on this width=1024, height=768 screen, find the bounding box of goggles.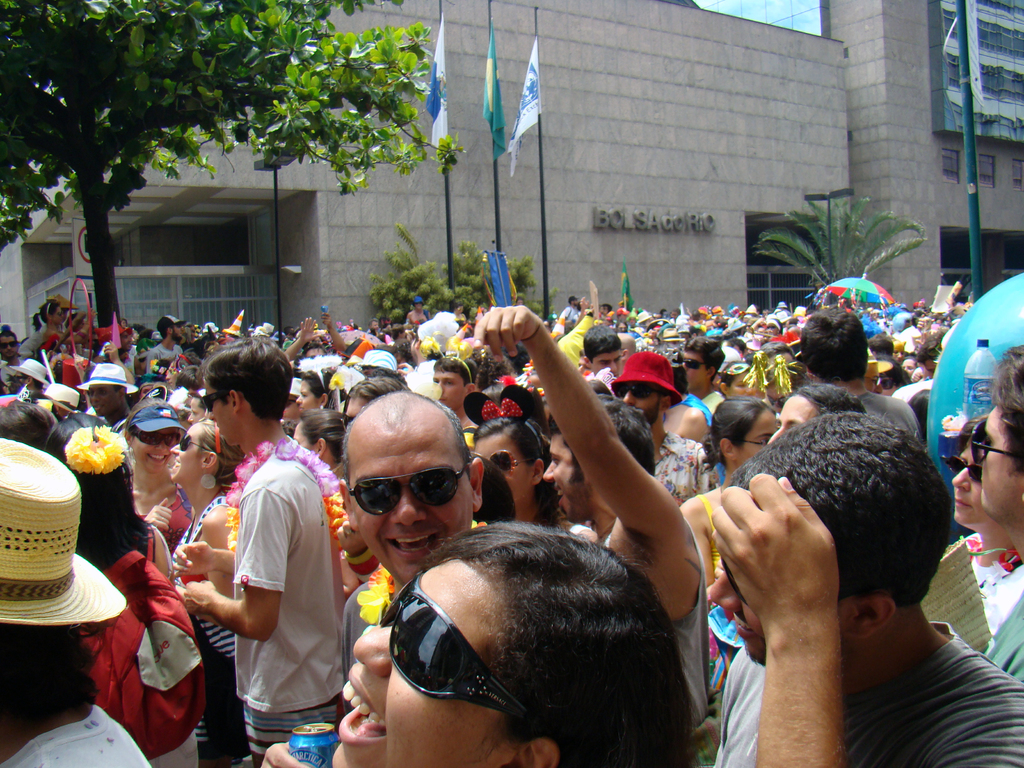
Bounding box: locate(678, 359, 711, 372).
